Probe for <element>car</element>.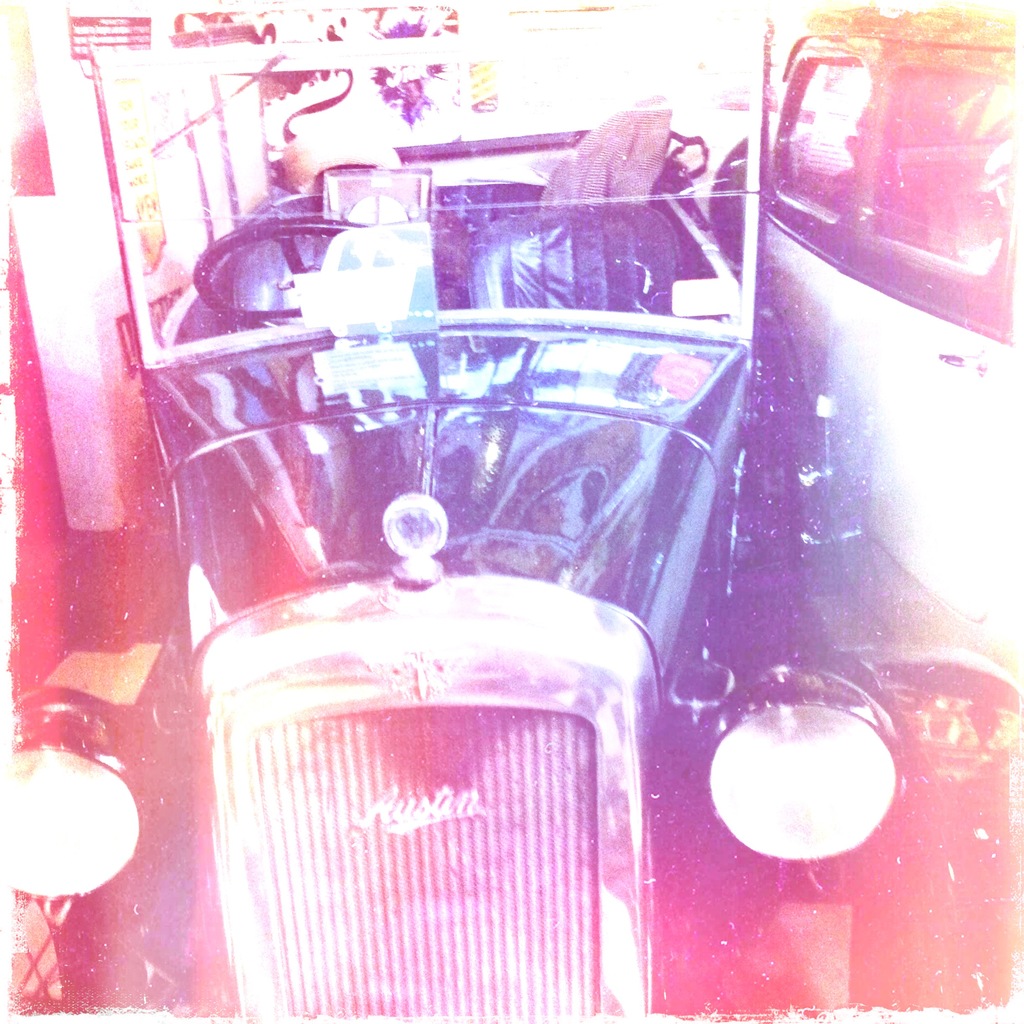
Probe result: locate(8, 102, 1022, 1009).
